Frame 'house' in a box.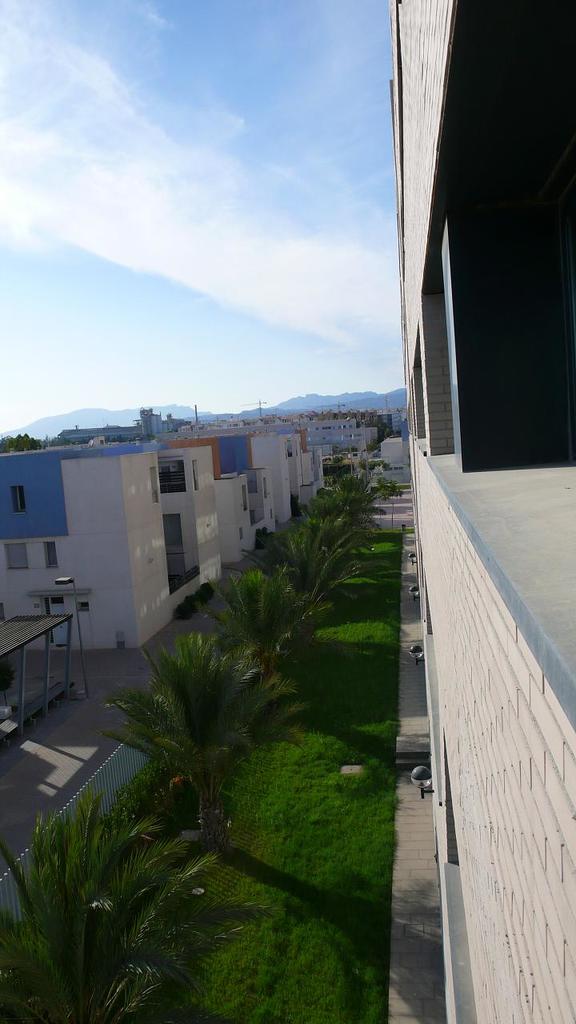
<region>192, 425, 280, 558</region>.
